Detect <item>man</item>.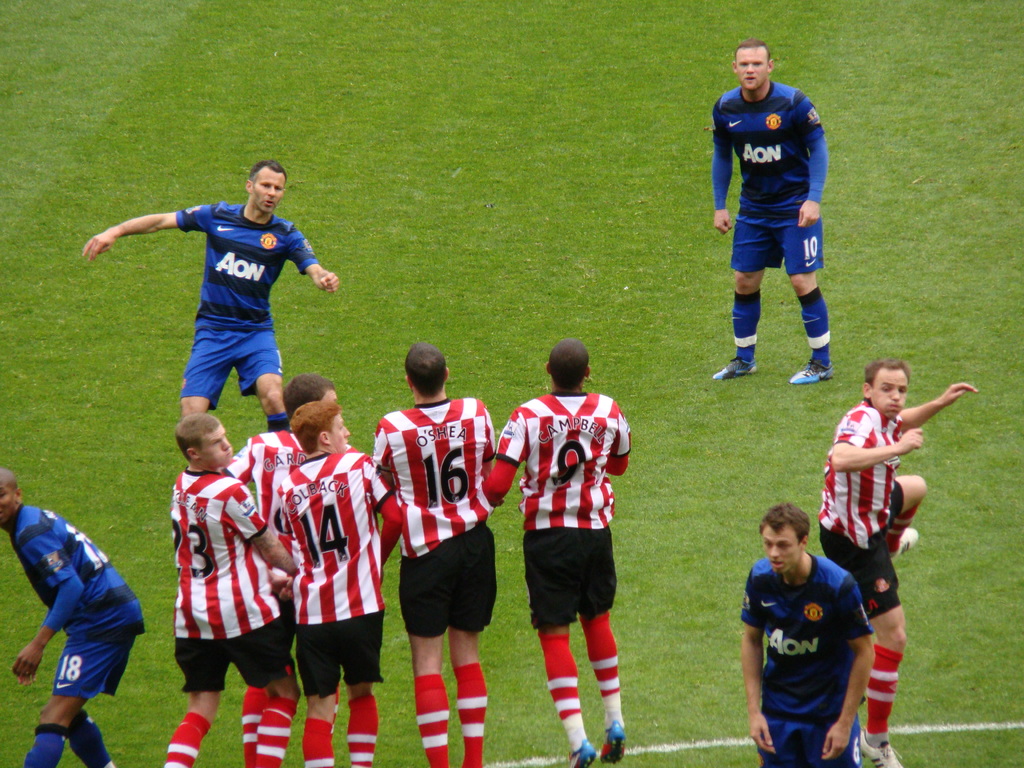
Detected at box(737, 502, 873, 767).
